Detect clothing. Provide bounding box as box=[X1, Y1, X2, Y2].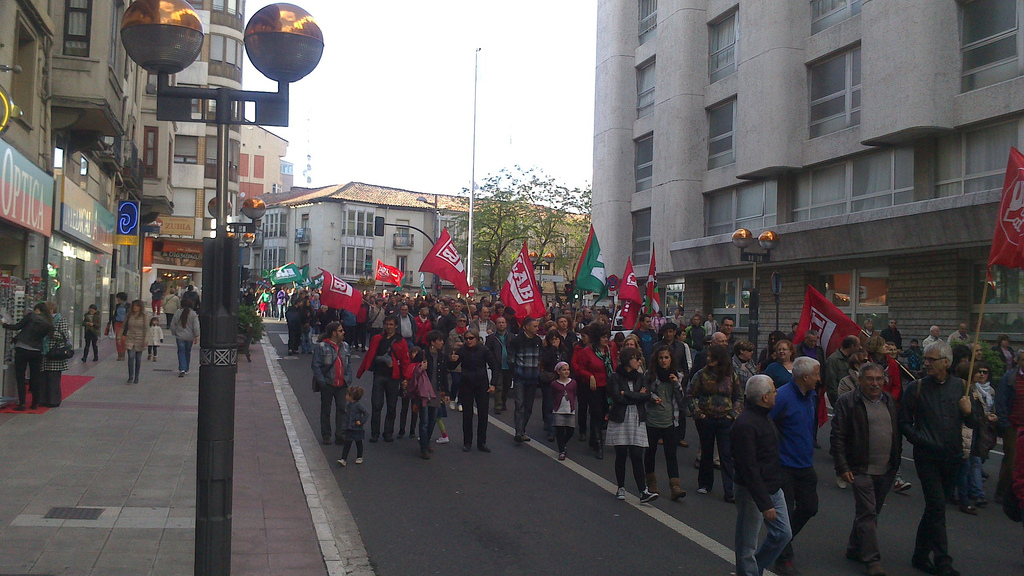
box=[82, 308, 100, 353].
